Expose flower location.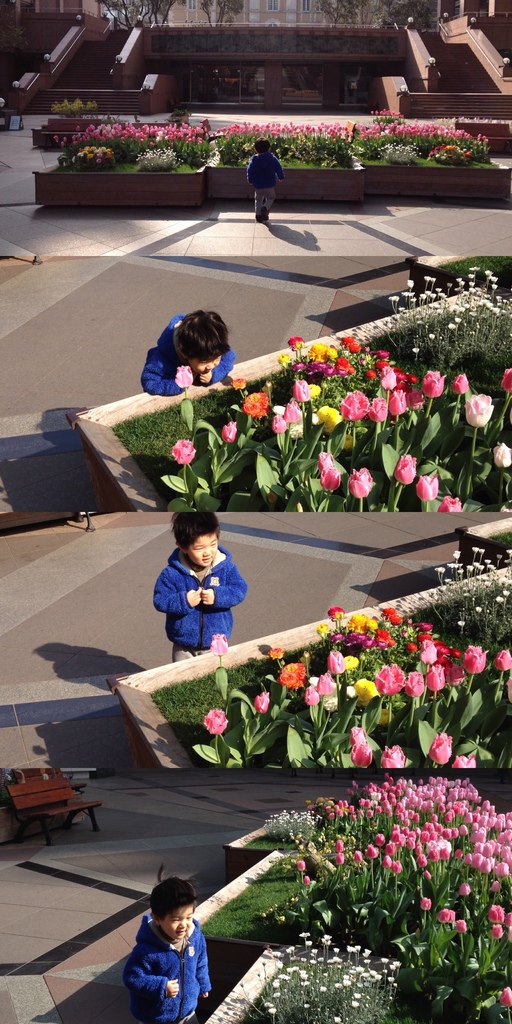
Exposed at l=204, t=629, r=236, b=657.
